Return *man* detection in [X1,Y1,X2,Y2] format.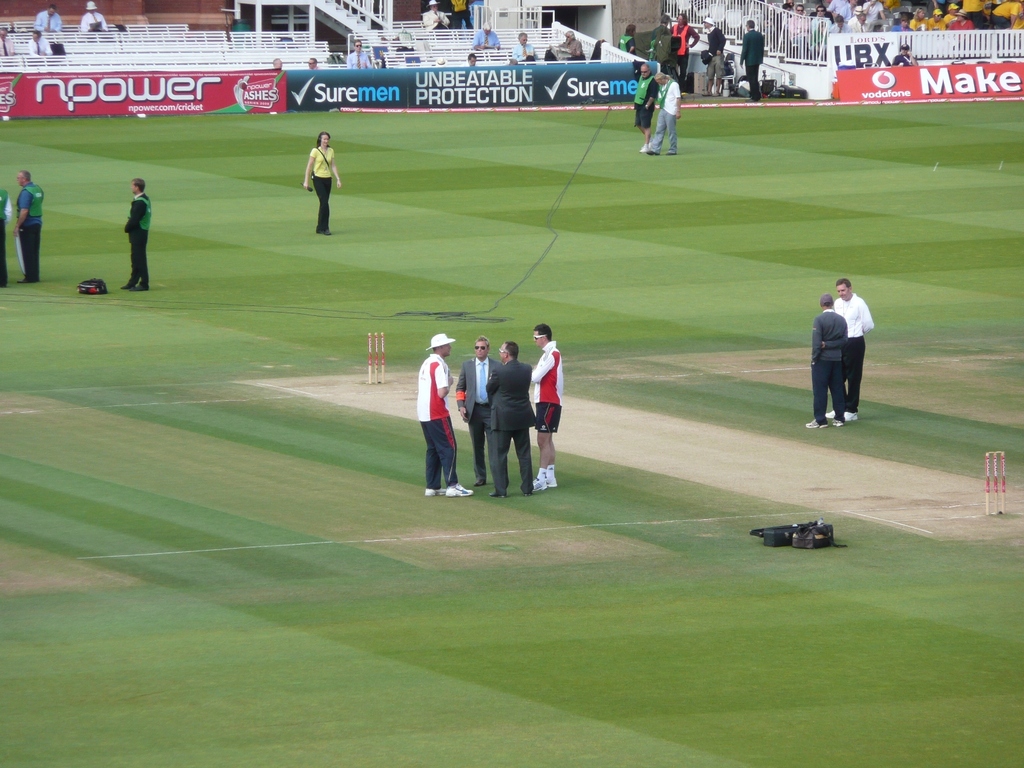
[421,0,452,31].
